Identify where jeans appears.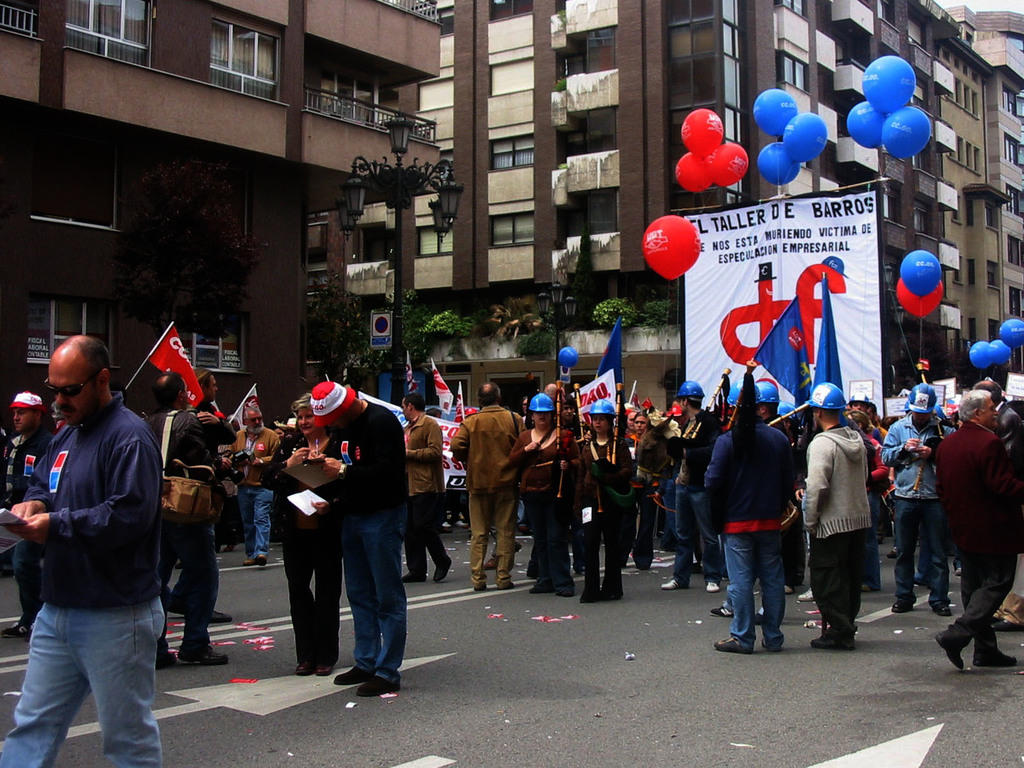
Appears at box(235, 481, 273, 557).
